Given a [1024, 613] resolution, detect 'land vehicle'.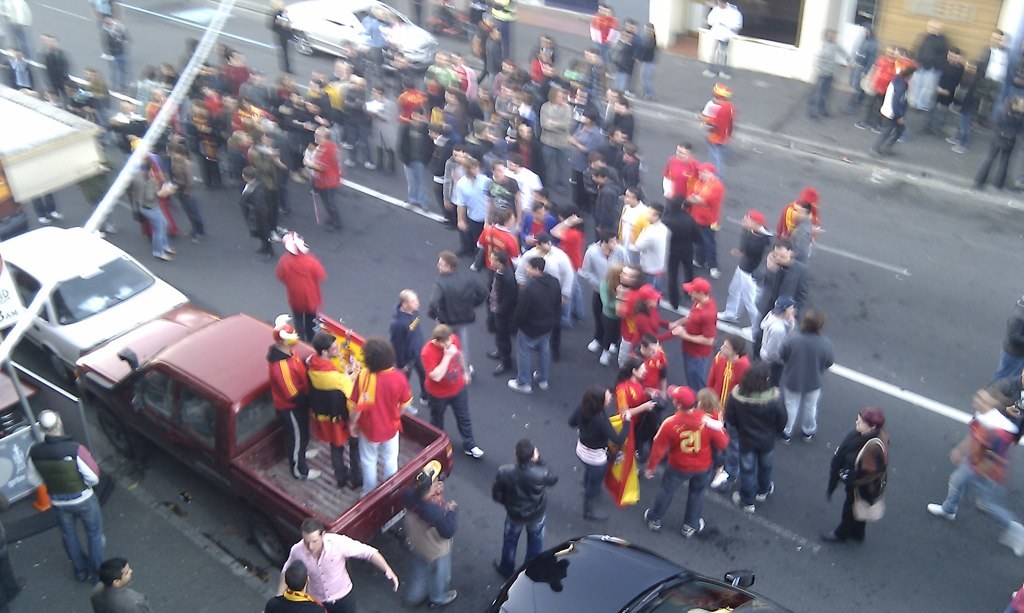
x1=0 y1=225 x2=183 y2=376.
